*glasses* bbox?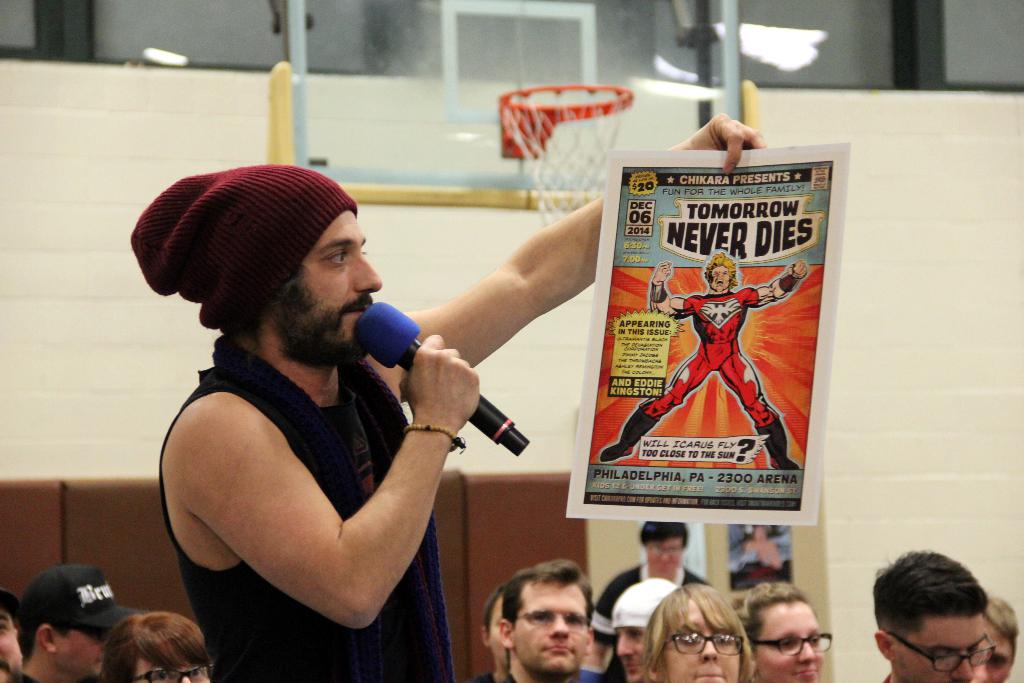
{"x1": 518, "y1": 609, "x2": 595, "y2": 636}
